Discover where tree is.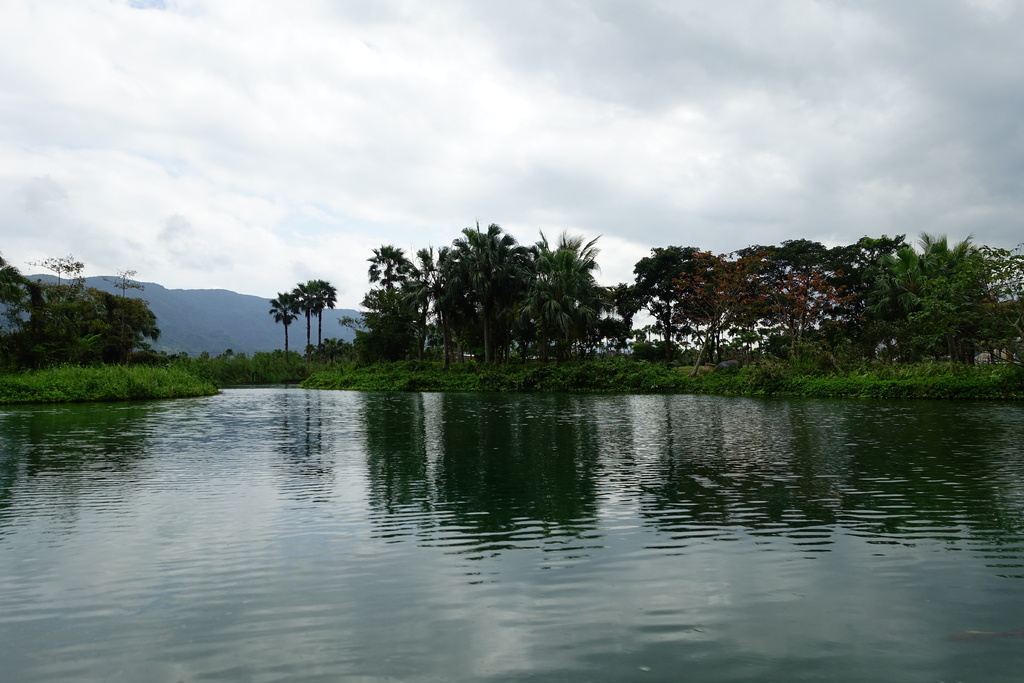
Discovered at <region>988, 246, 1023, 359</region>.
